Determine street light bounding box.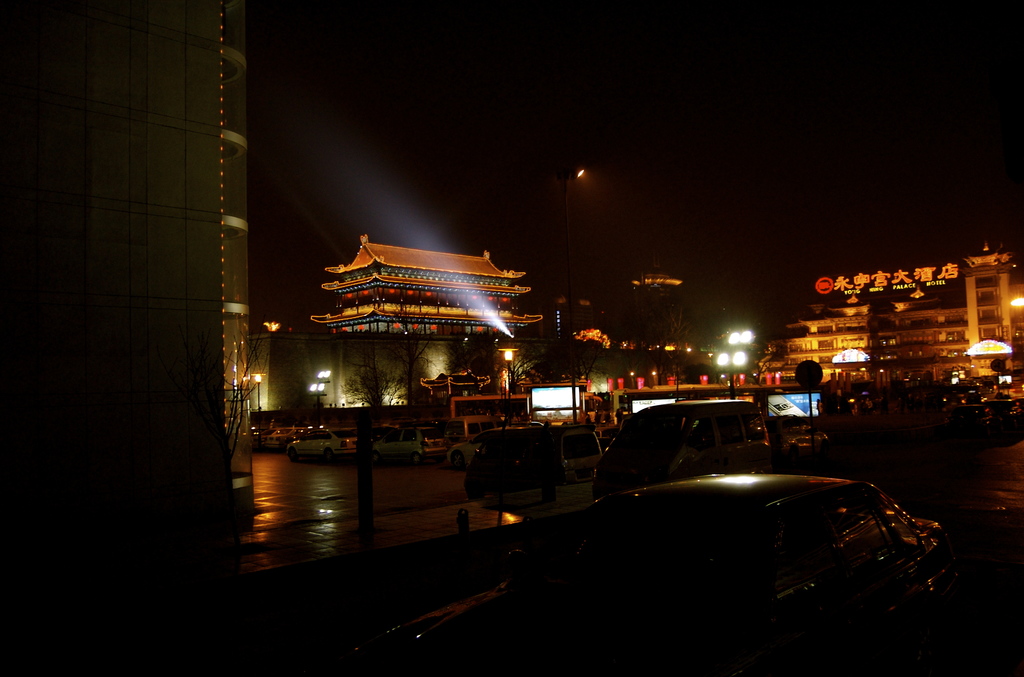
Determined: (x1=305, y1=370, x2=331, y2=414).
